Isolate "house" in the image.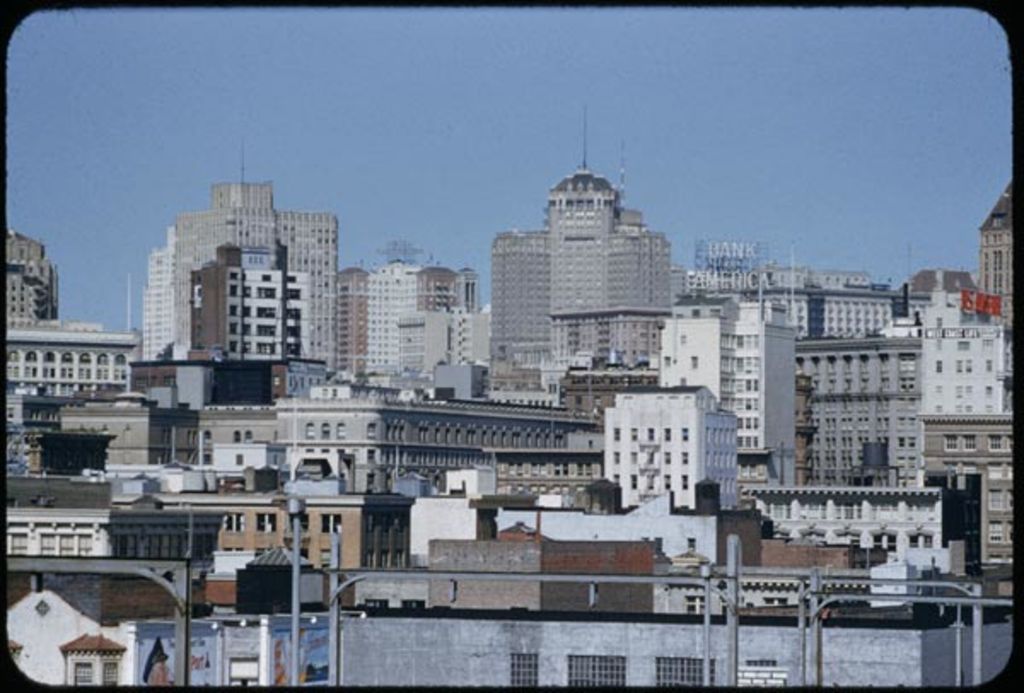
Isolated region: pyautogui.locateOnScreen(416, 254, 490, 403).
